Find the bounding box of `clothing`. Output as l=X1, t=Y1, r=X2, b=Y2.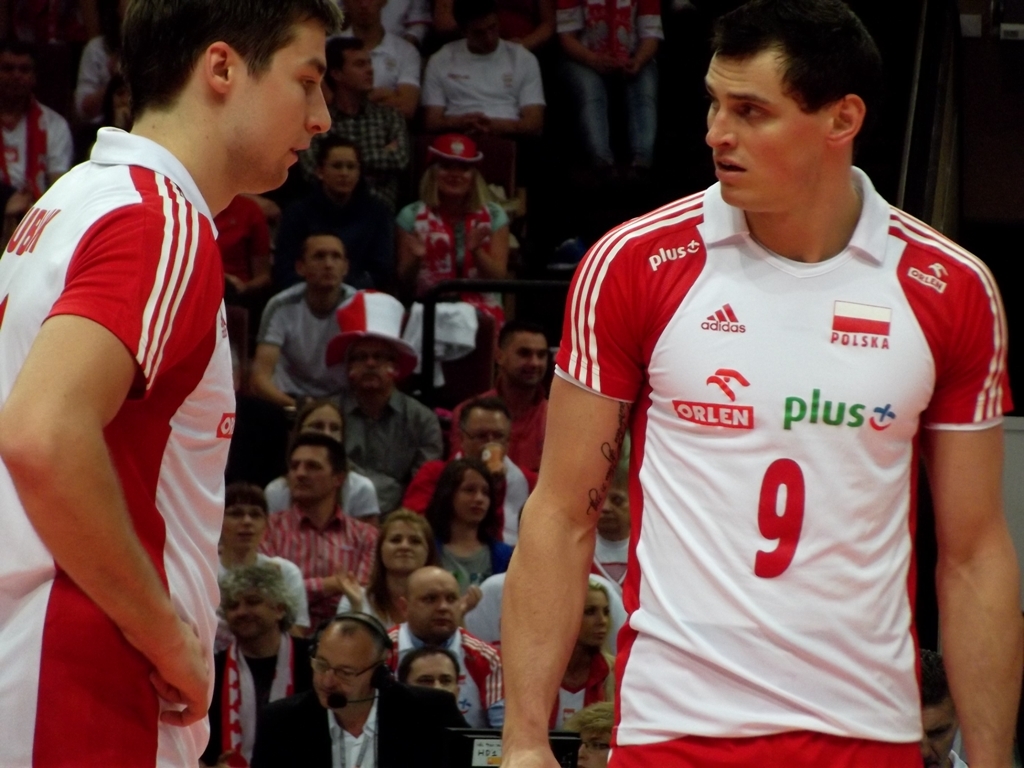
l=436, t=548, r=519, b=591.
